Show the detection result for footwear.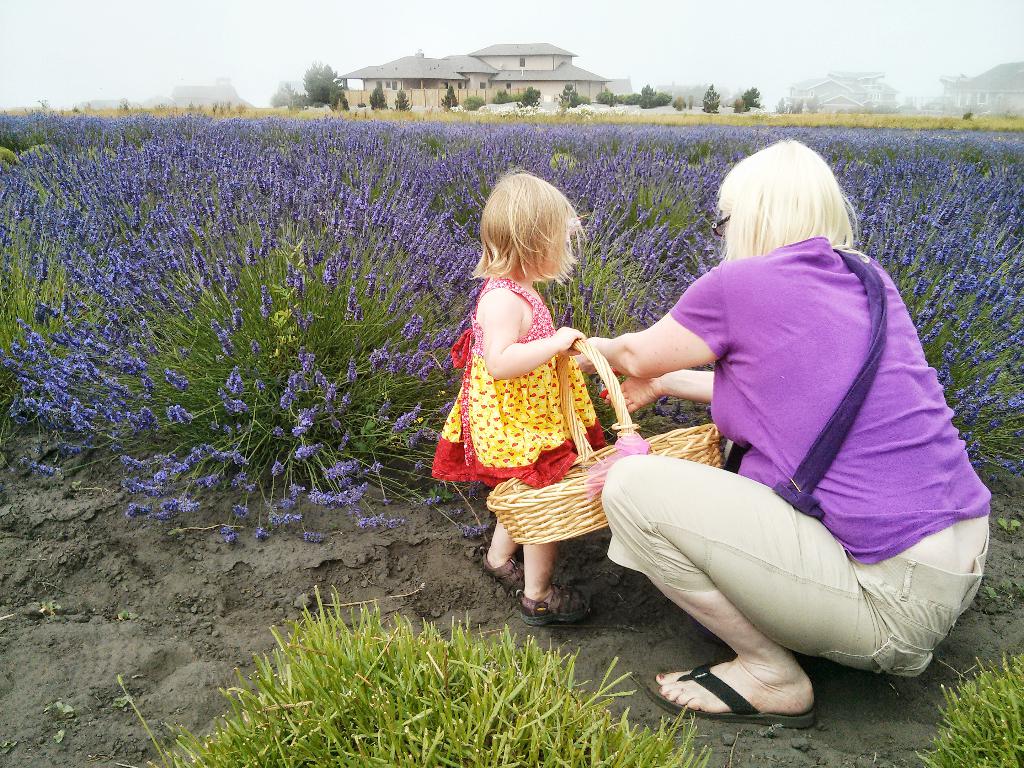
rect(477, 549, 524, 589).
